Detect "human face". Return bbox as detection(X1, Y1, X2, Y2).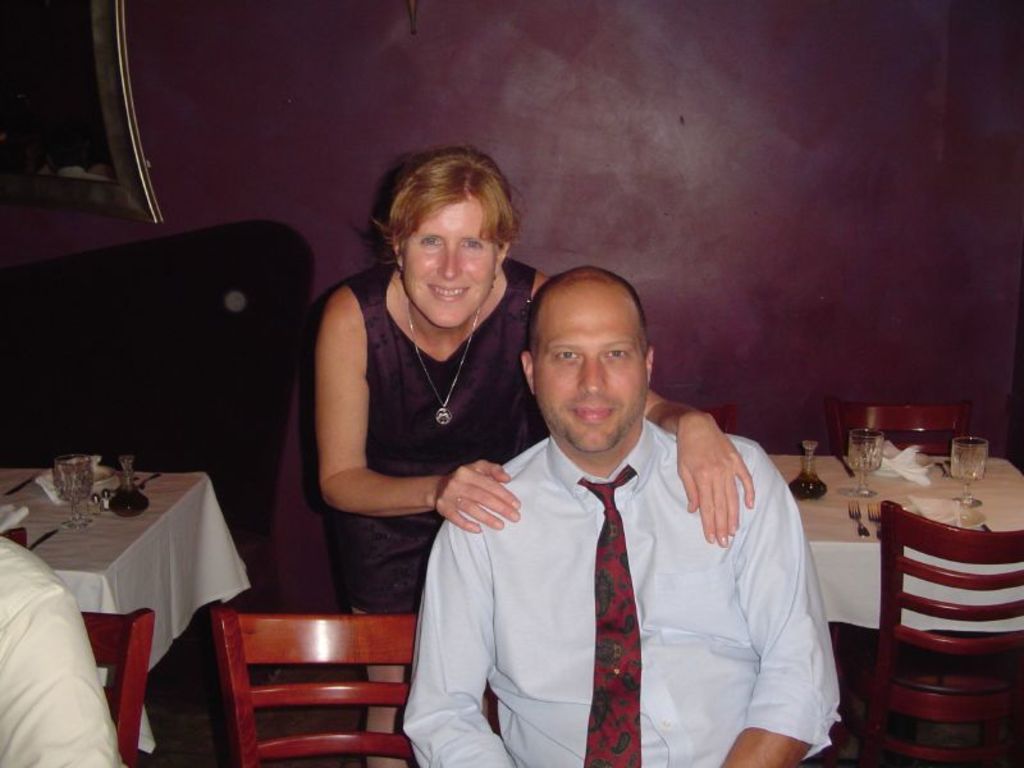
detection(535, 293, 649, 453).
